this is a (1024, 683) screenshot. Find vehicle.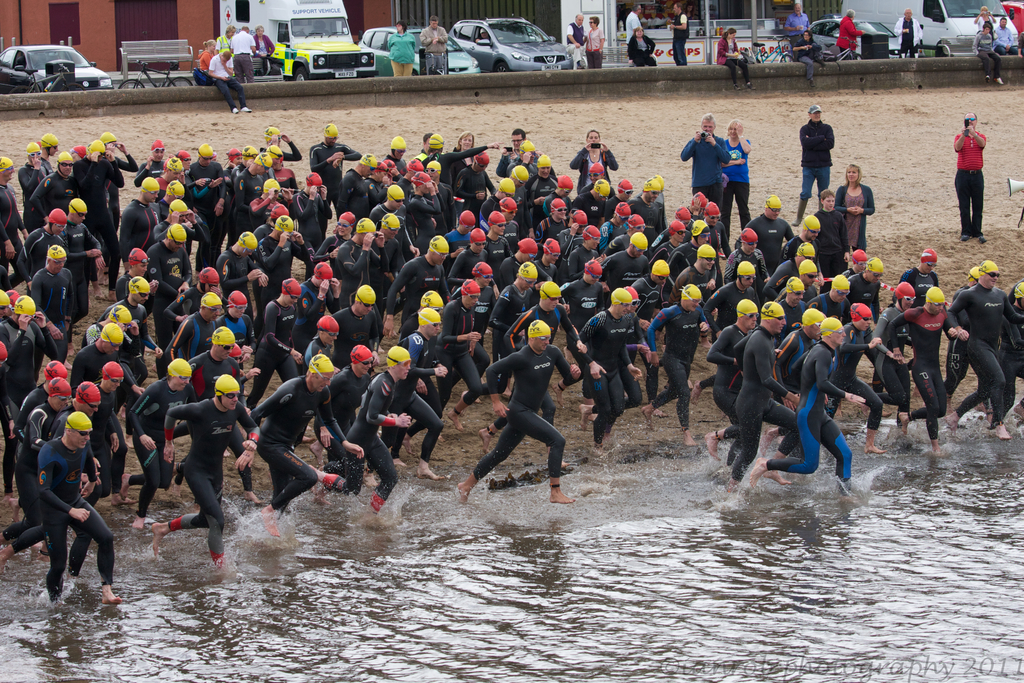
Bounding box: left=804, top=17, right=913, bottom=63.
